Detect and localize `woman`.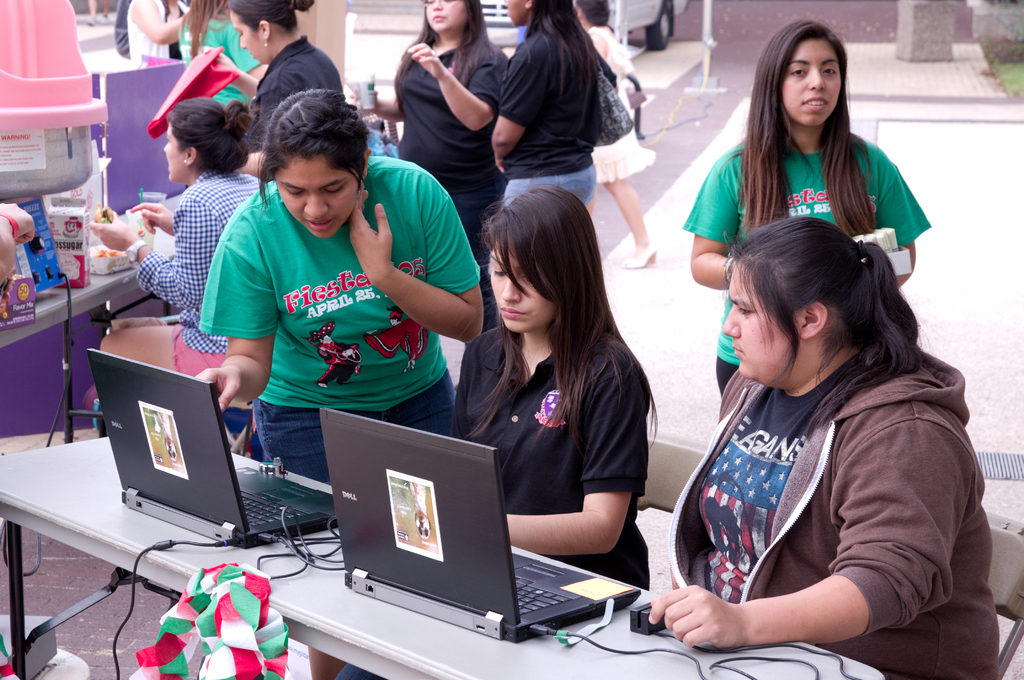
Localized at {"x1": 580, "y1": 0, "x2": 646, "y2": 270}.
